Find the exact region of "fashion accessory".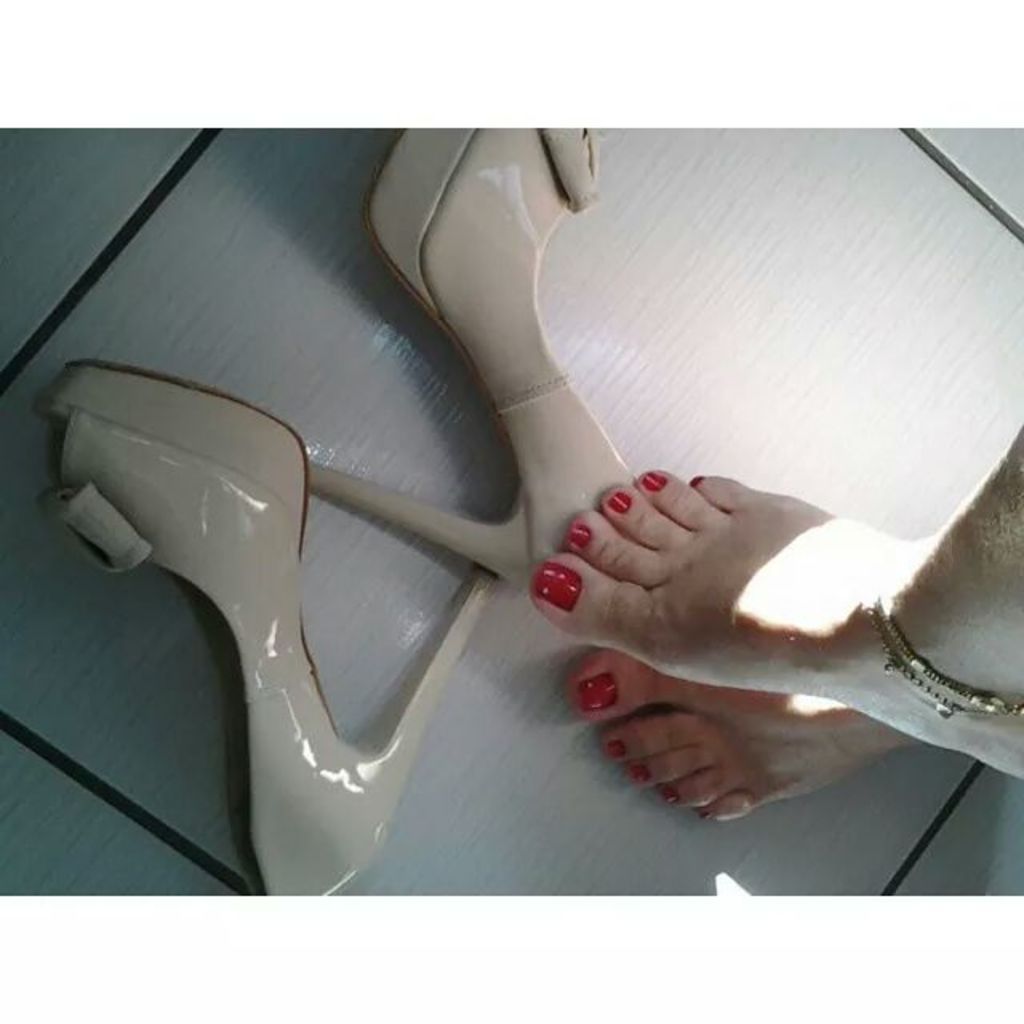
Exact region: {"left": 38, "top": 357, "right": 506, "bottom": 898}.
